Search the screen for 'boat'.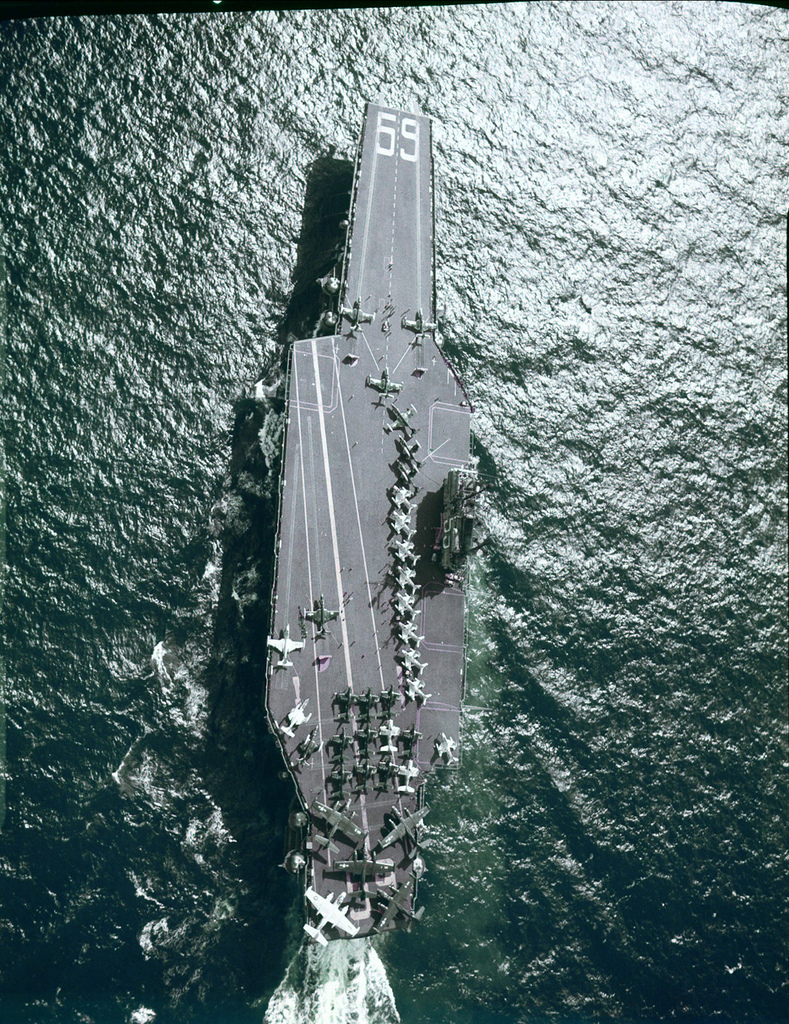
Found at <region>190, 143, 496, 952</region>.
